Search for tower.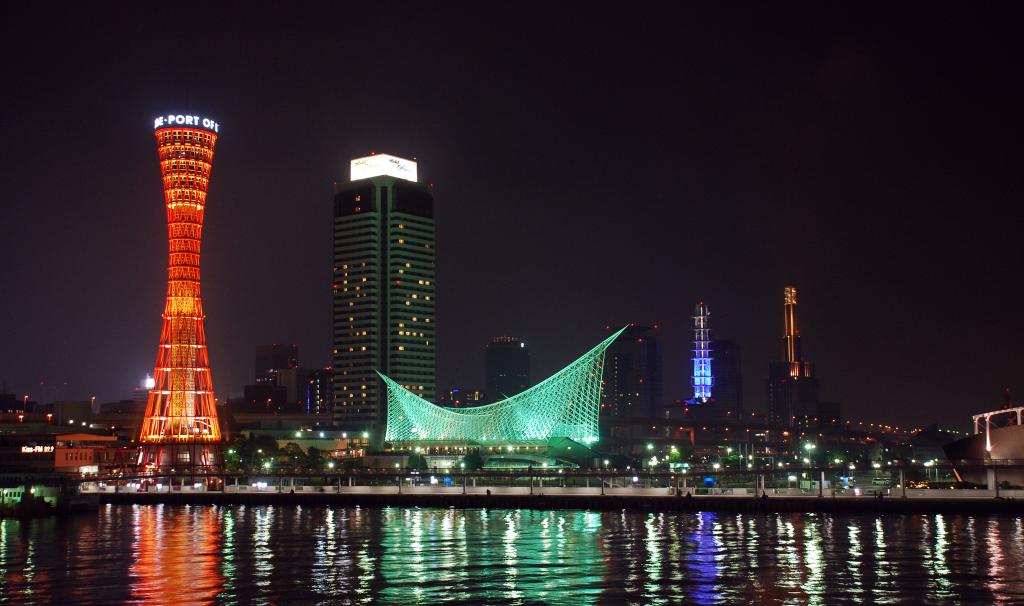
Found at <region>484, 336, 527, 398</region>.
